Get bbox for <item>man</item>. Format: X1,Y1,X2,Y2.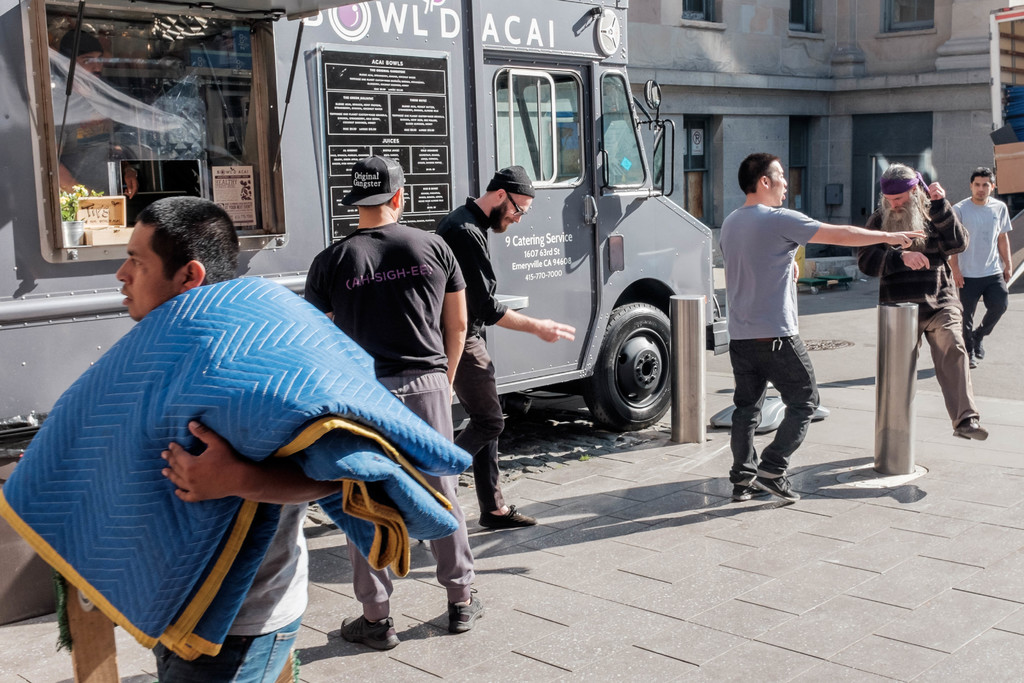
54,29,138,200.
